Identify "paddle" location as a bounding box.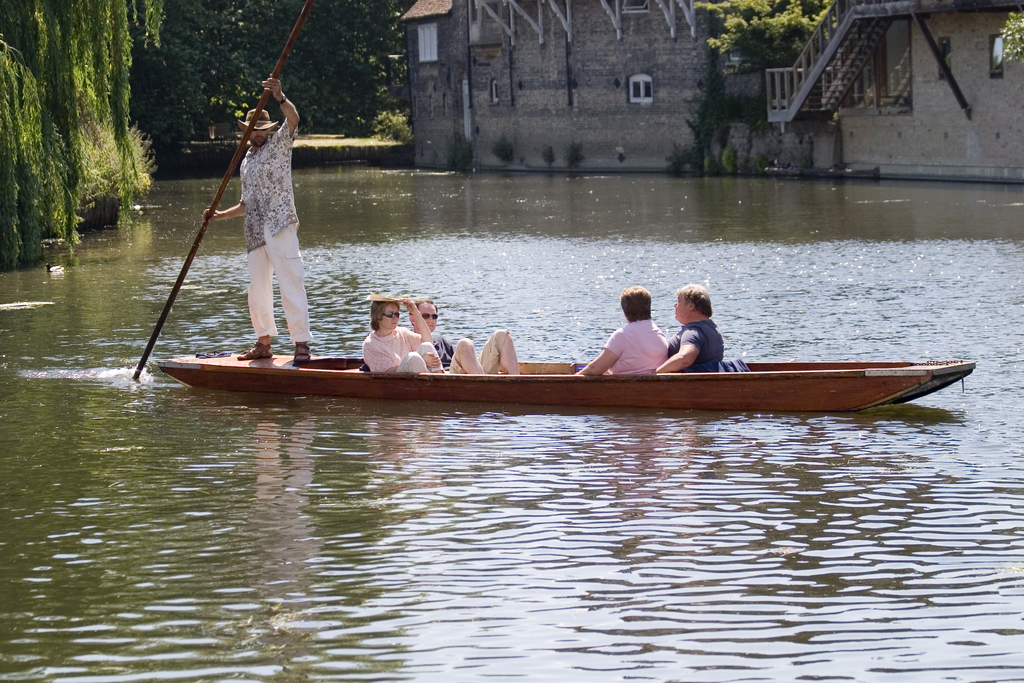
left=131, top=0, right=321, bottom=386.
